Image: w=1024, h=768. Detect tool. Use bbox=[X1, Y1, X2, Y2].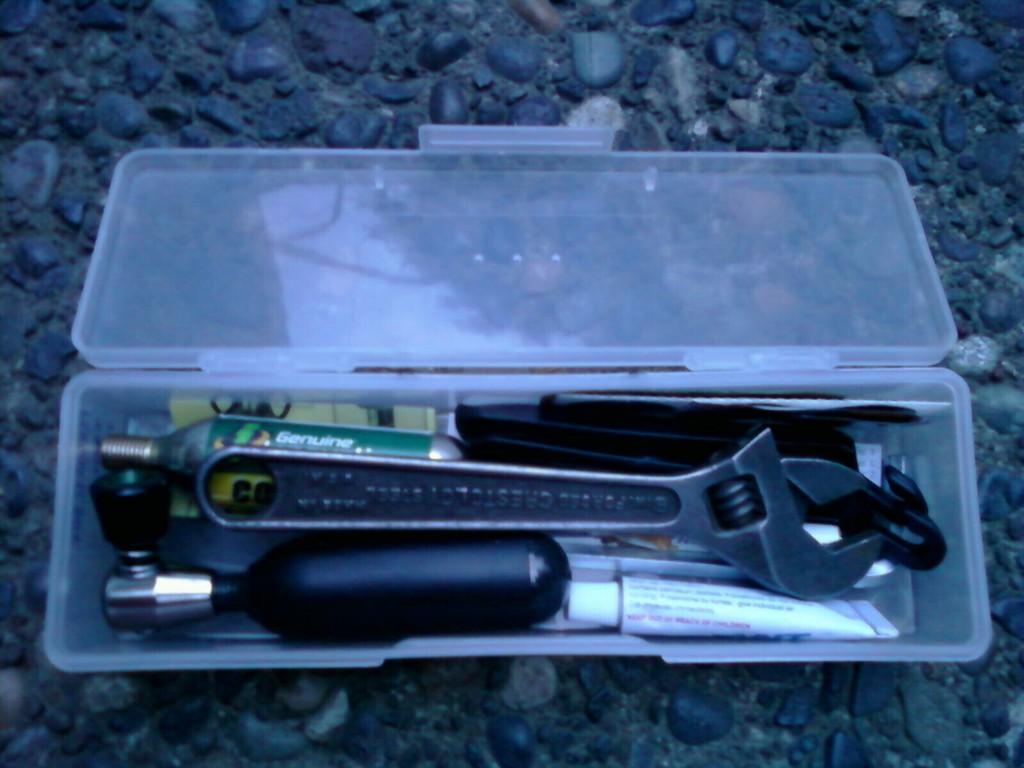
bbox=[196, 434, 938, 601].
